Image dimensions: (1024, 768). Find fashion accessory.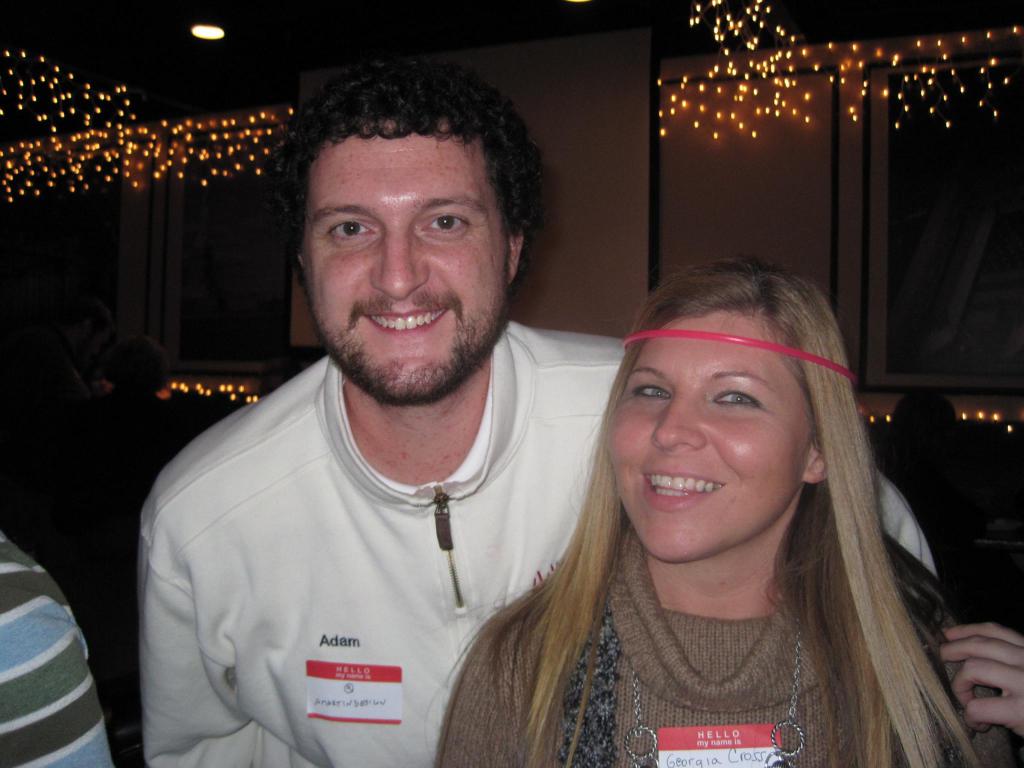
pyautogui.locateOnScreen(620, 330, 861, 379).
